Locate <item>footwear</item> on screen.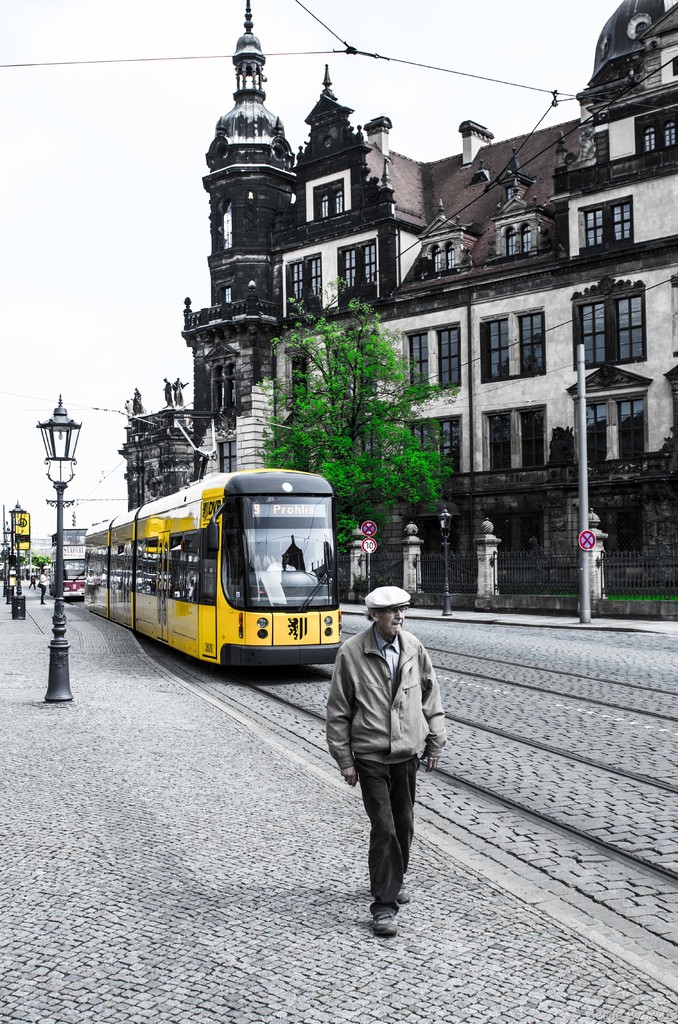
On screen at box=[370, 913, 401, 940].
